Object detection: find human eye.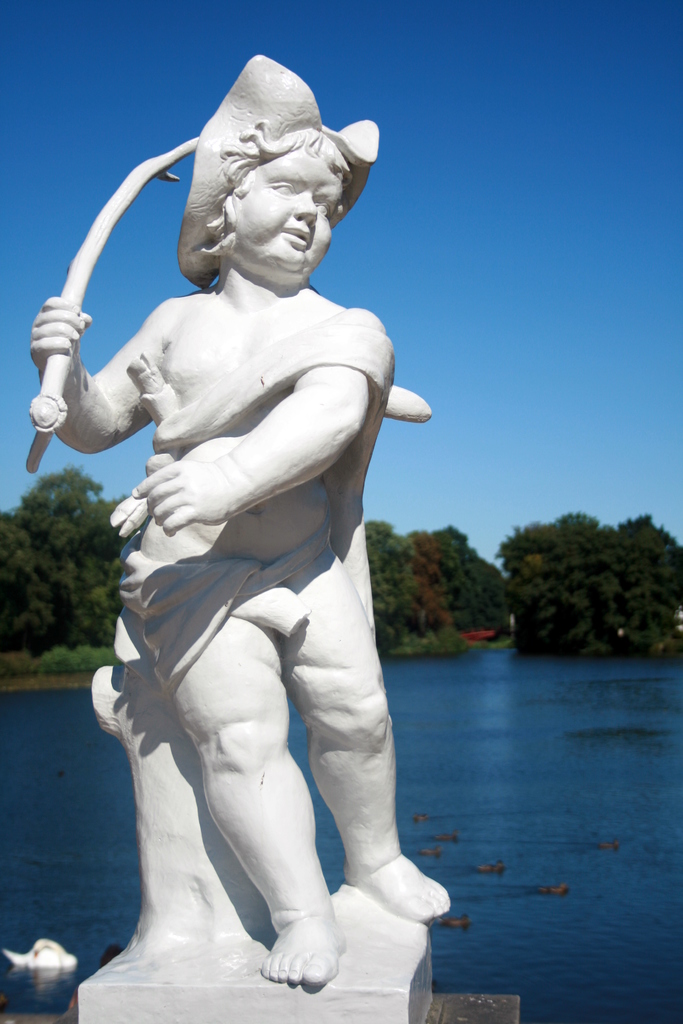
rect(309, 193, 334, 223).
